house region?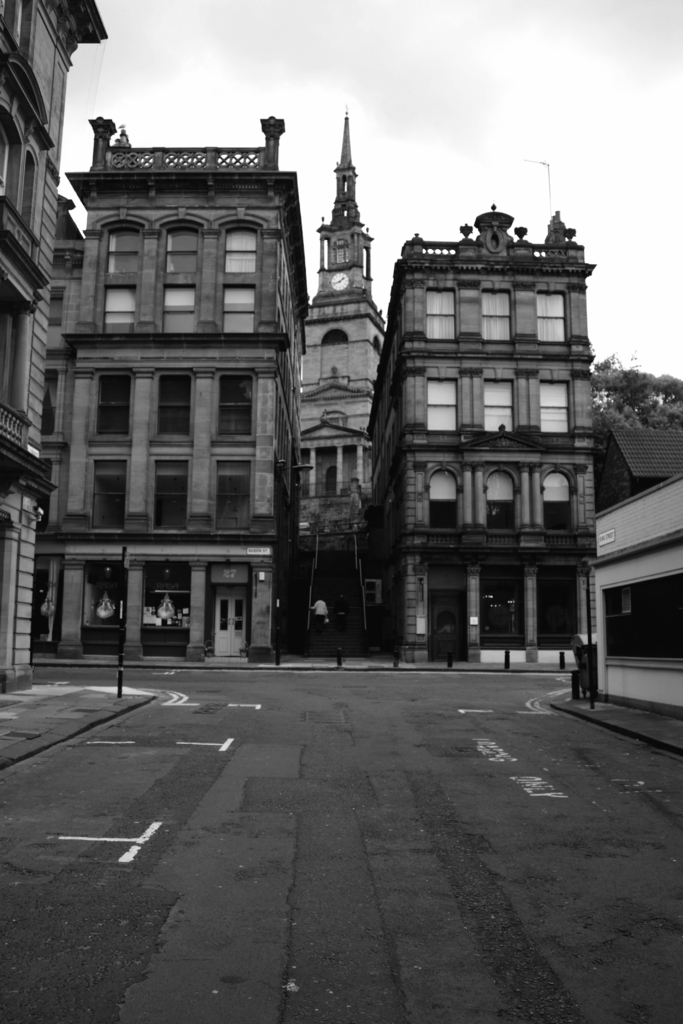
591, 417, 682, 720
